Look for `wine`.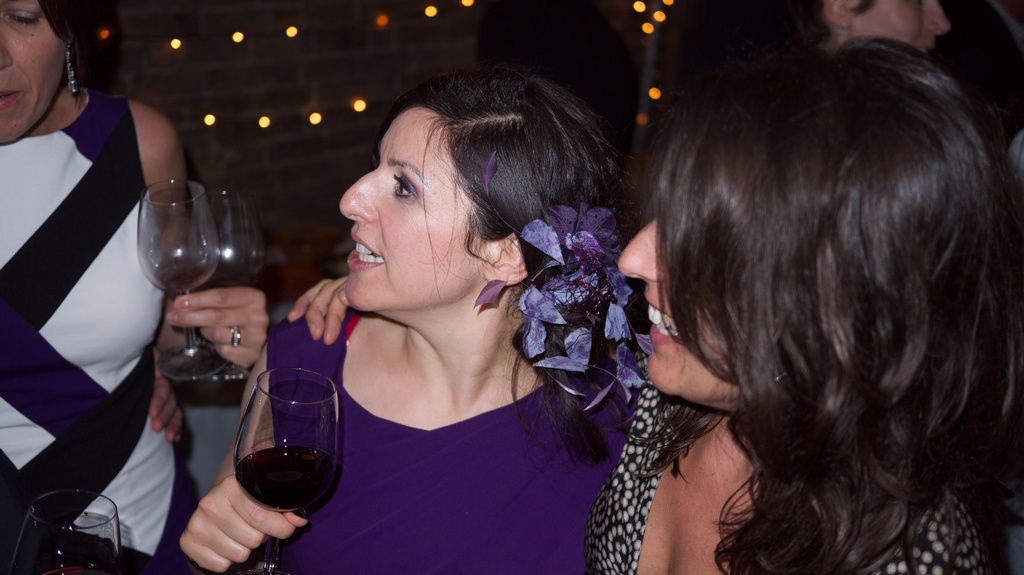
Found: pyautogui.locateOnScreen(237, 445, 333, 512).
